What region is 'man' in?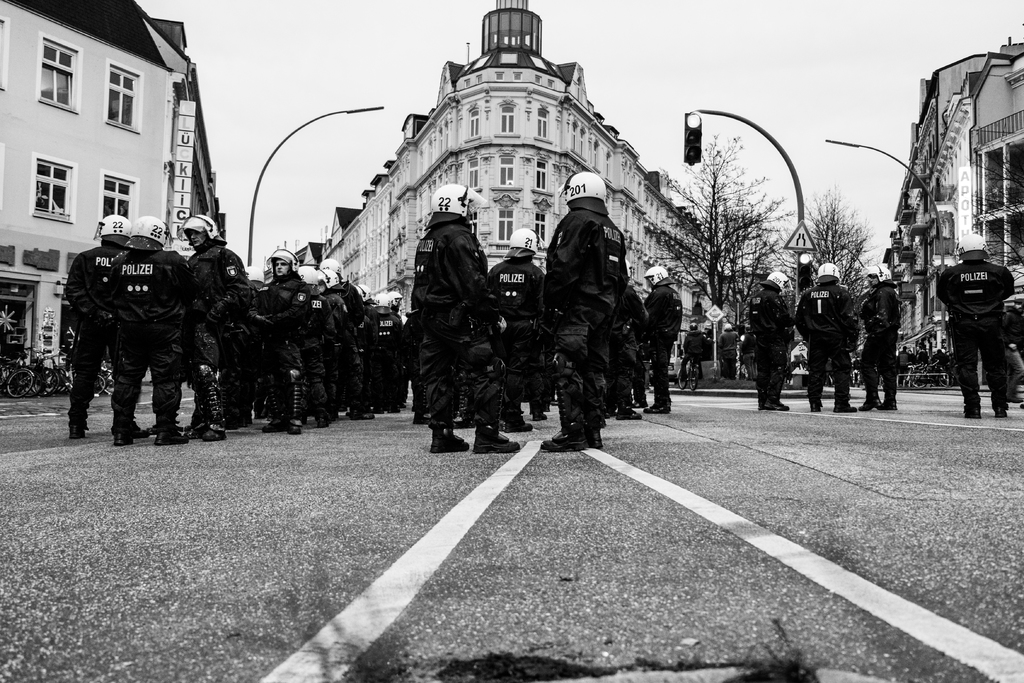
l=742, t=268, r=794, b=413.
